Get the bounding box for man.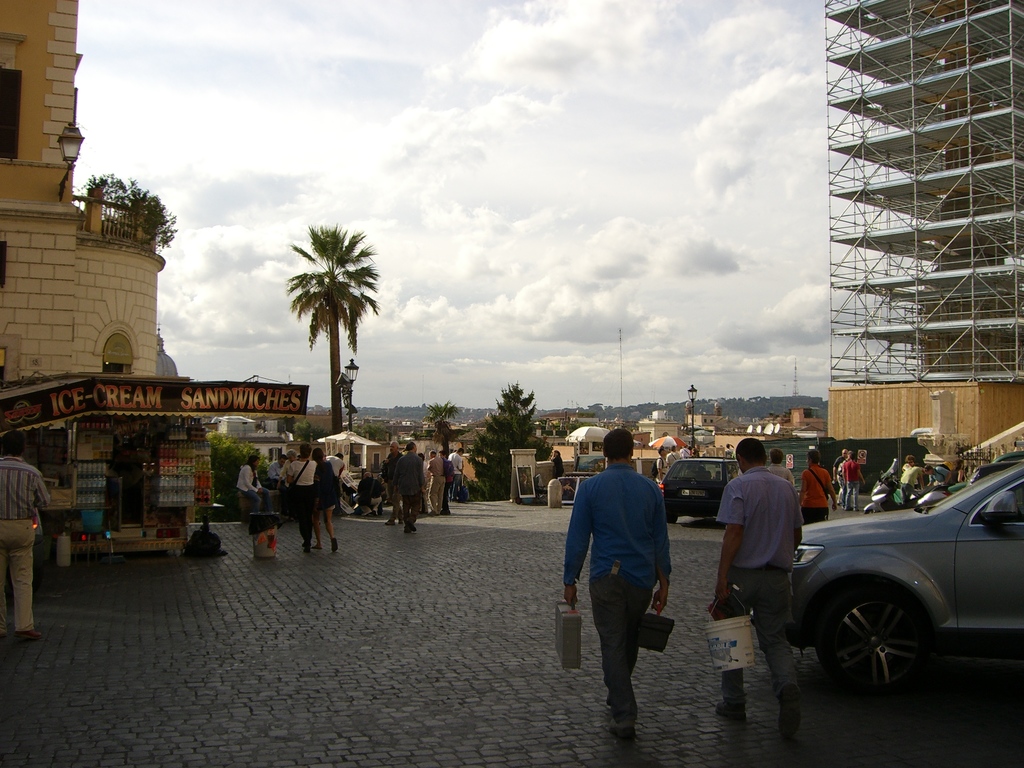
left=266, top=451, right=287, bottom=488.
